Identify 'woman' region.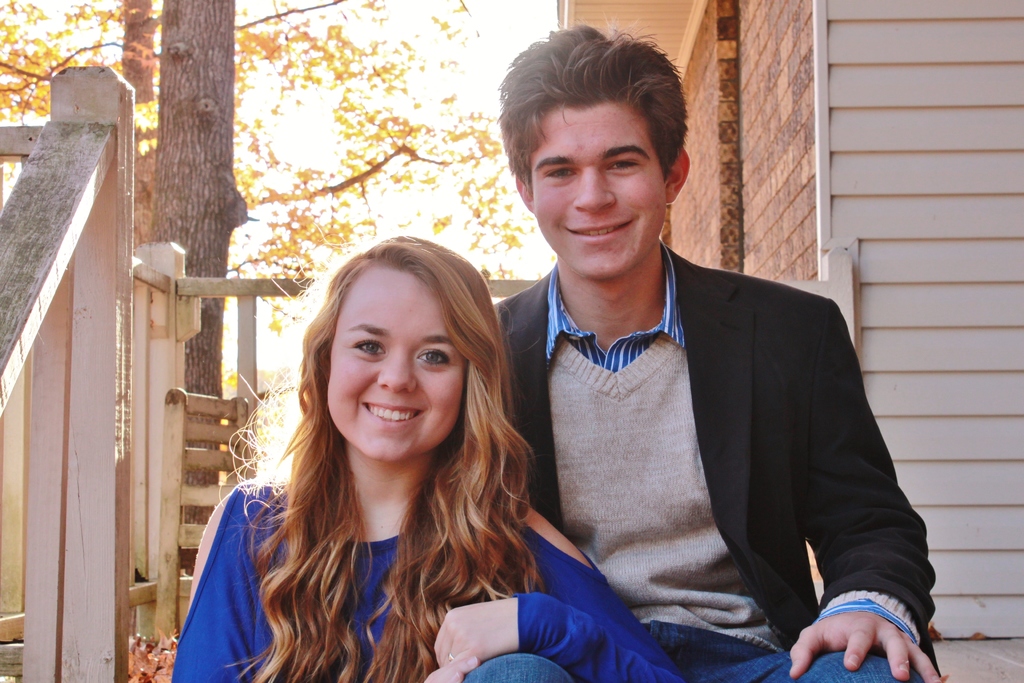
Region: (x1=291, y1=161, x2=676, y2=661).
